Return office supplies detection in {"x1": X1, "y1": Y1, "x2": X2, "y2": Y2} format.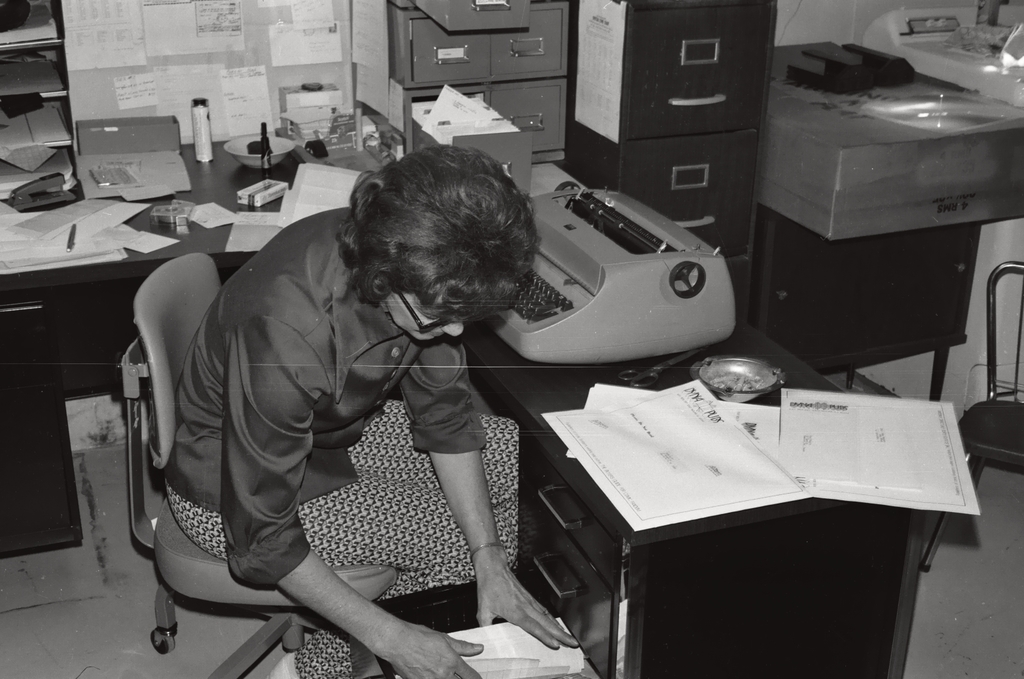
{"x1": 341, "y1": 2, "x2": 572, "y2": 149}.
